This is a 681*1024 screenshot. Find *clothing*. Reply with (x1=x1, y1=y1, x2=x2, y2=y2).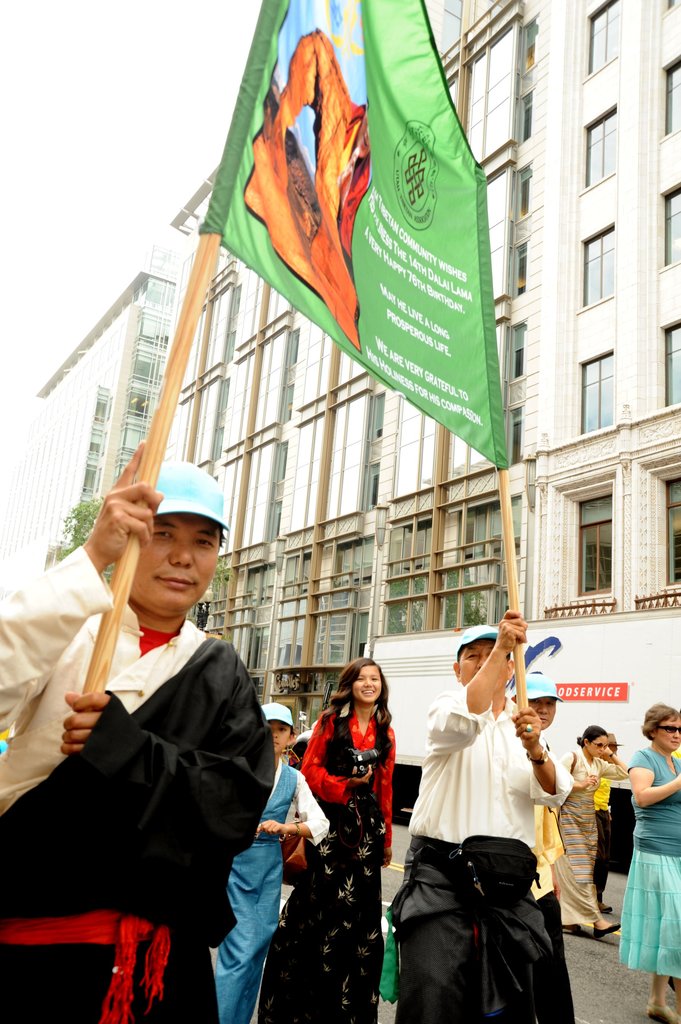
(x1=306, y1=694, x2=395, y2=1023).
